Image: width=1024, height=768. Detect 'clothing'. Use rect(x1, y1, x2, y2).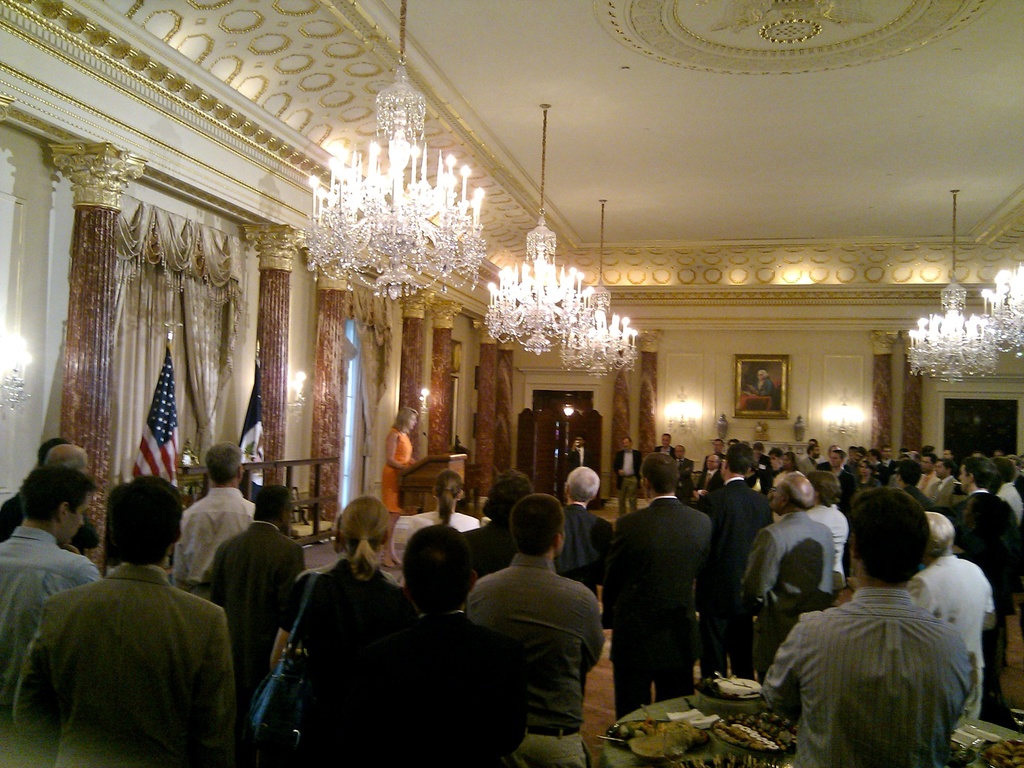
rect(276, 558, 417, 750).
